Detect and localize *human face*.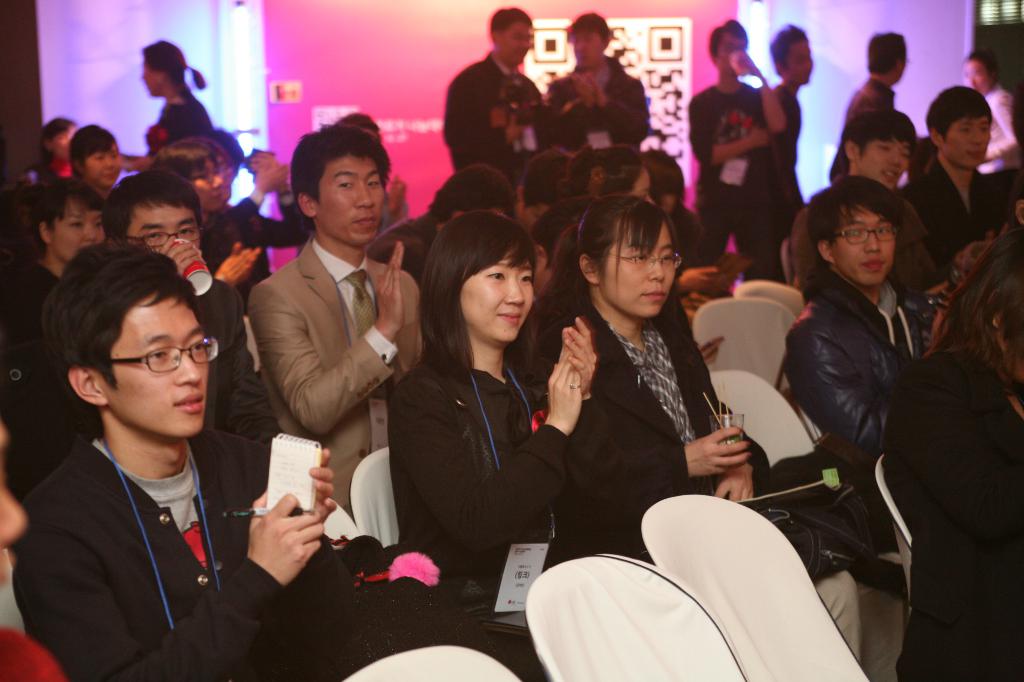
Localized at 628,163,650,208.
